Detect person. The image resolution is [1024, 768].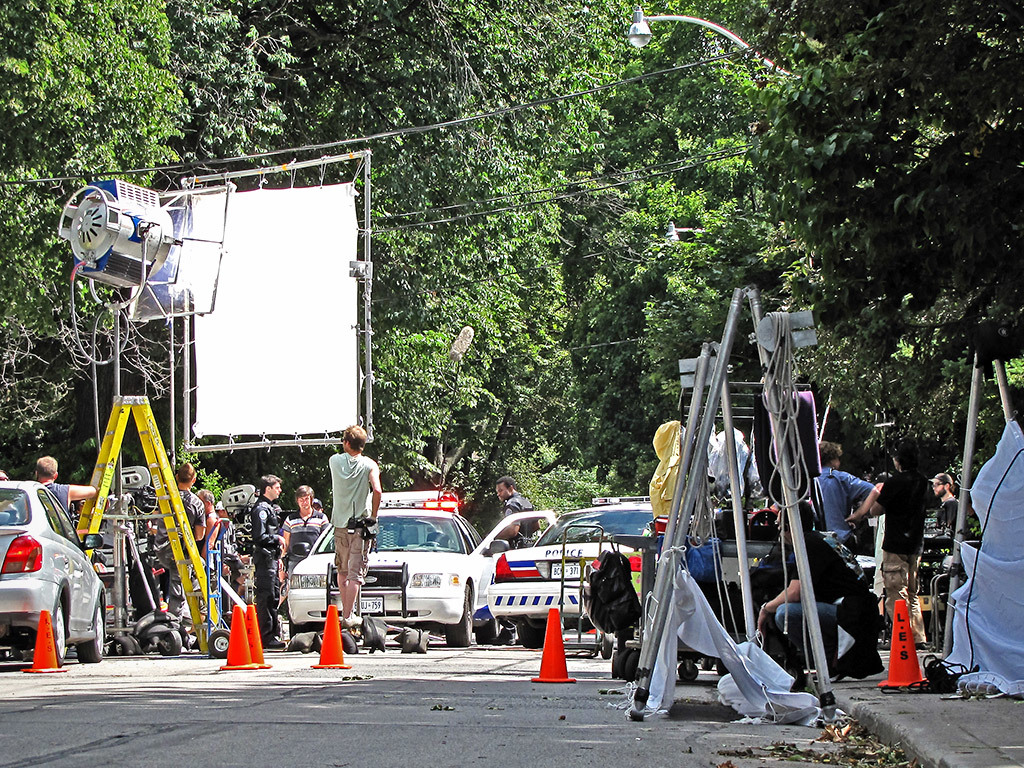
753 493 856 678.
